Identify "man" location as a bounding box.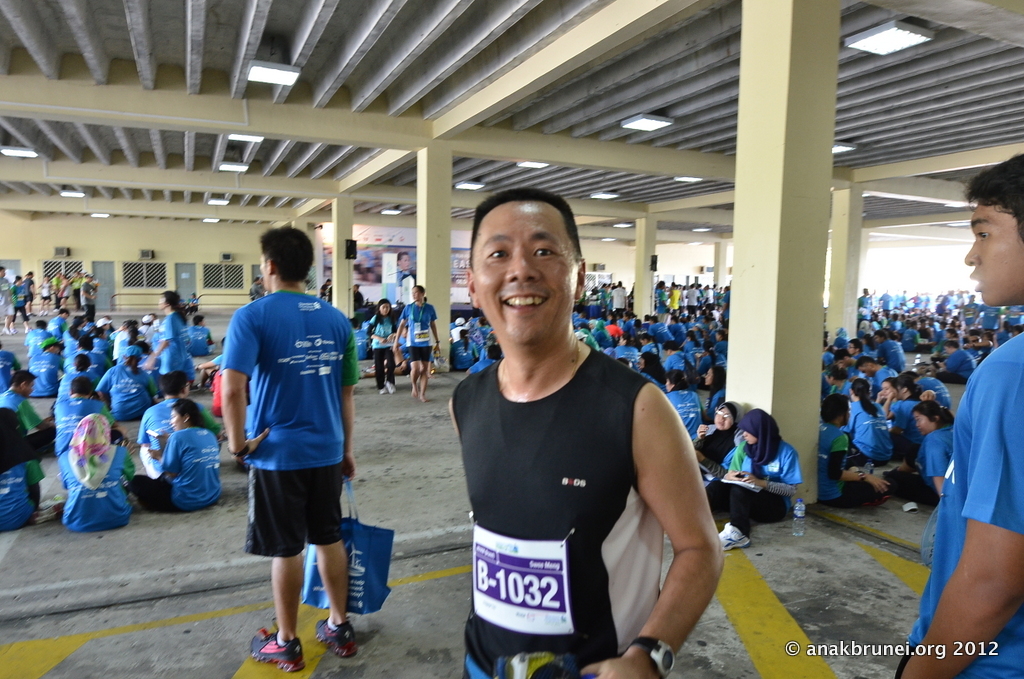
<box>430,199,724,663</box>.
